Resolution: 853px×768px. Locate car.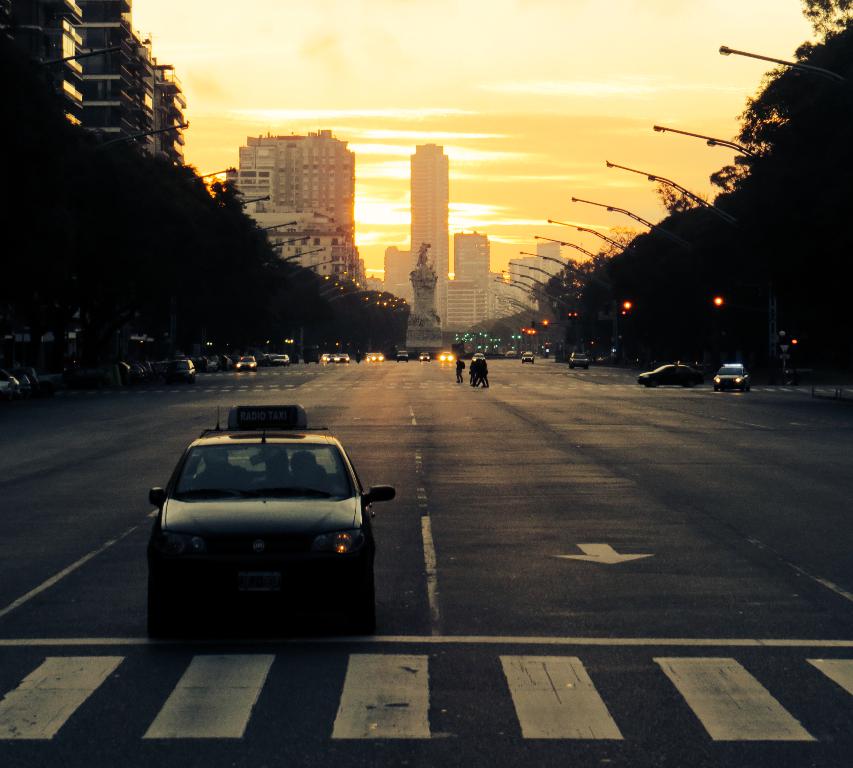
select_region(232, 356, 259, 375).
